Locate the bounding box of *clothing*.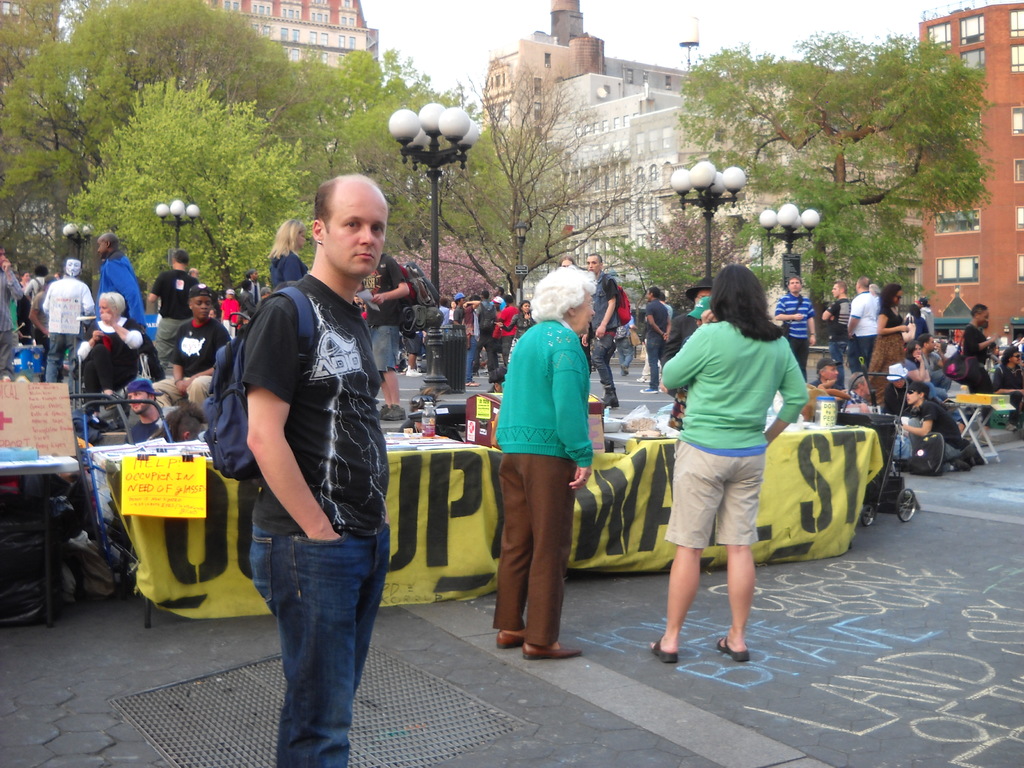
Bounding box: (left=657, top=314, right=813, bottom=548).
